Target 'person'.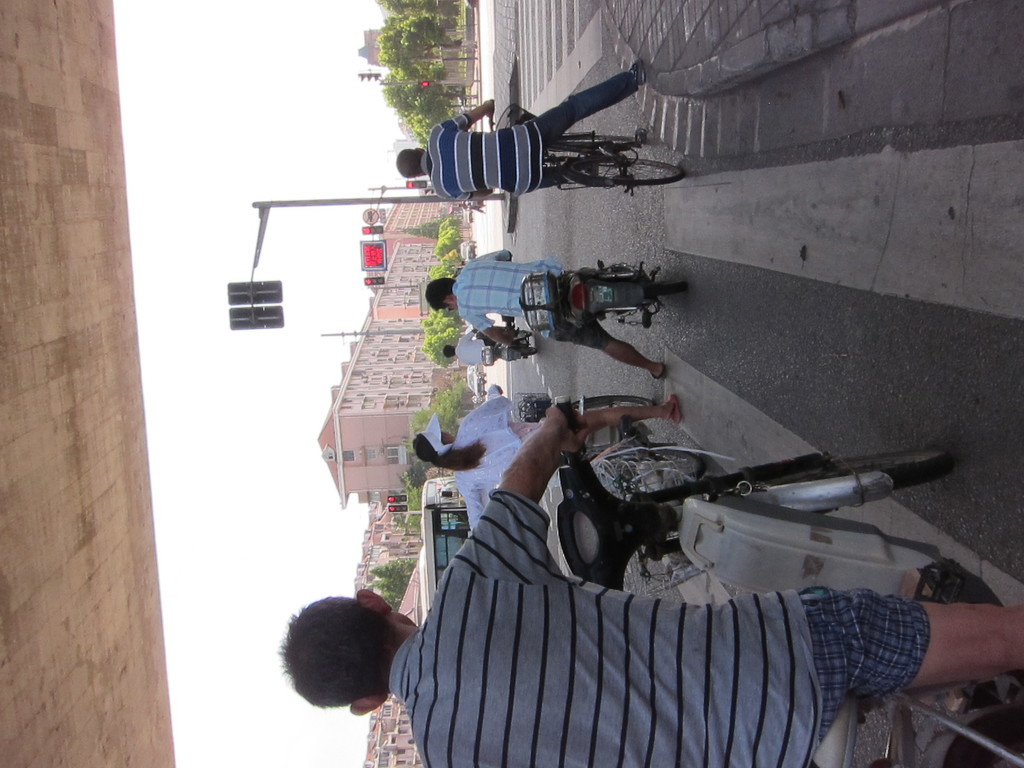
Target region: 415:248:676:376.
